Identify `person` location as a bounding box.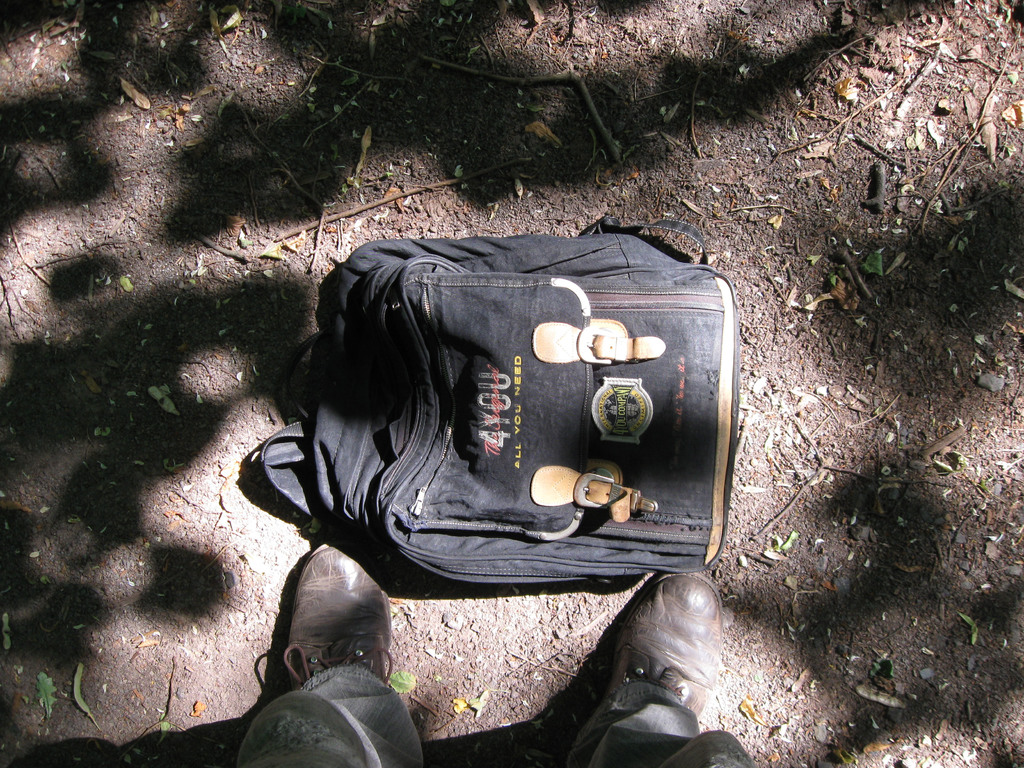
Rect(234, 543, 761, 767).
